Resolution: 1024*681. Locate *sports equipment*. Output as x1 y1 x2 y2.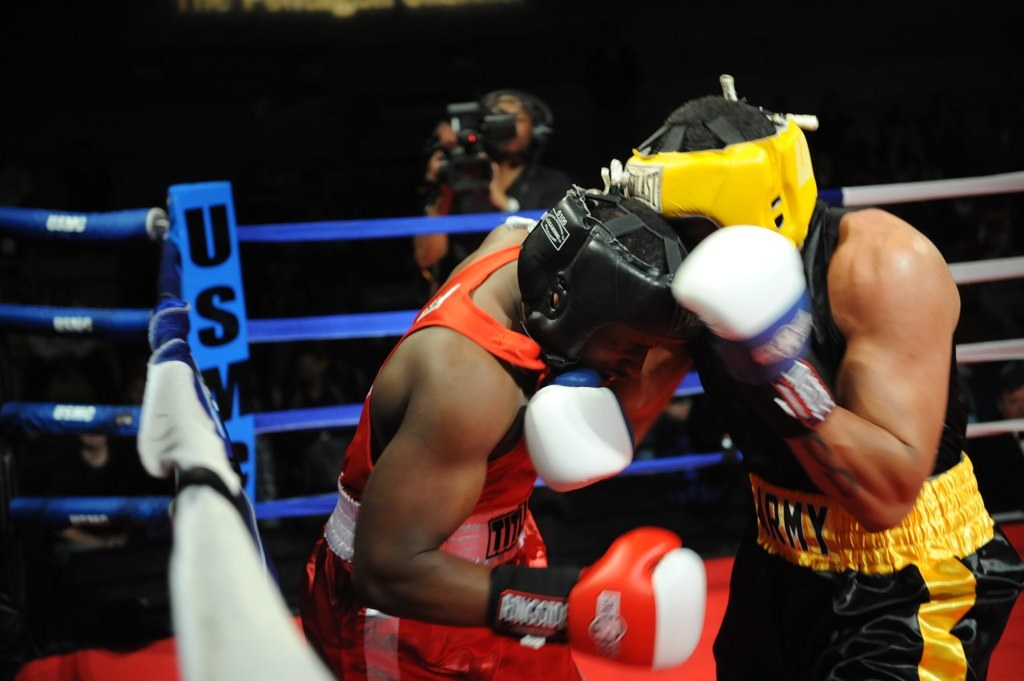
485 521 709 670.
